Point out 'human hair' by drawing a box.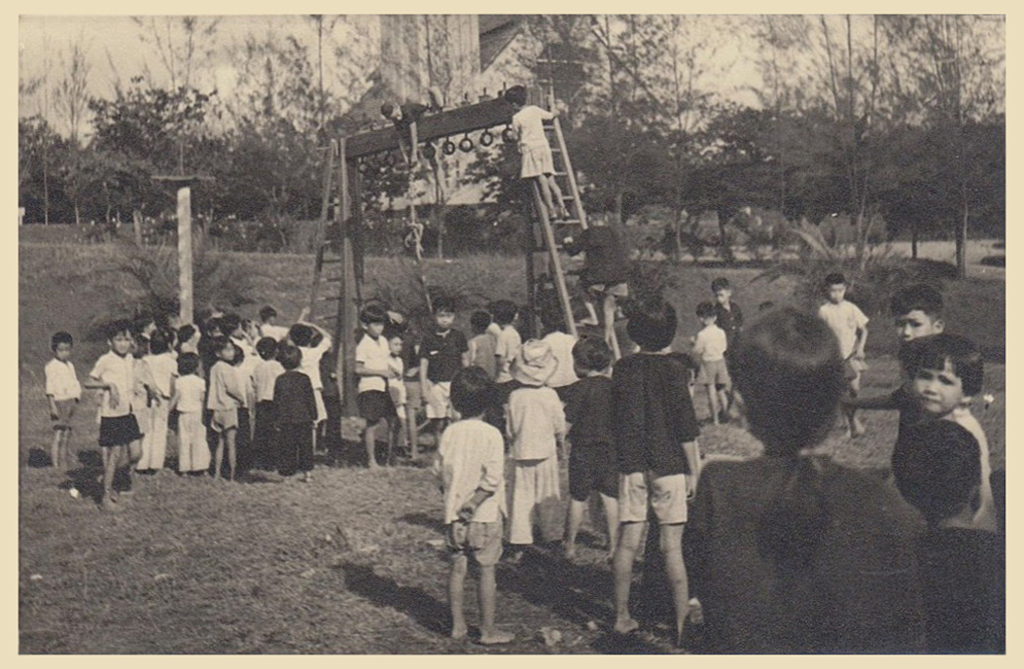
572:337:610:372.
